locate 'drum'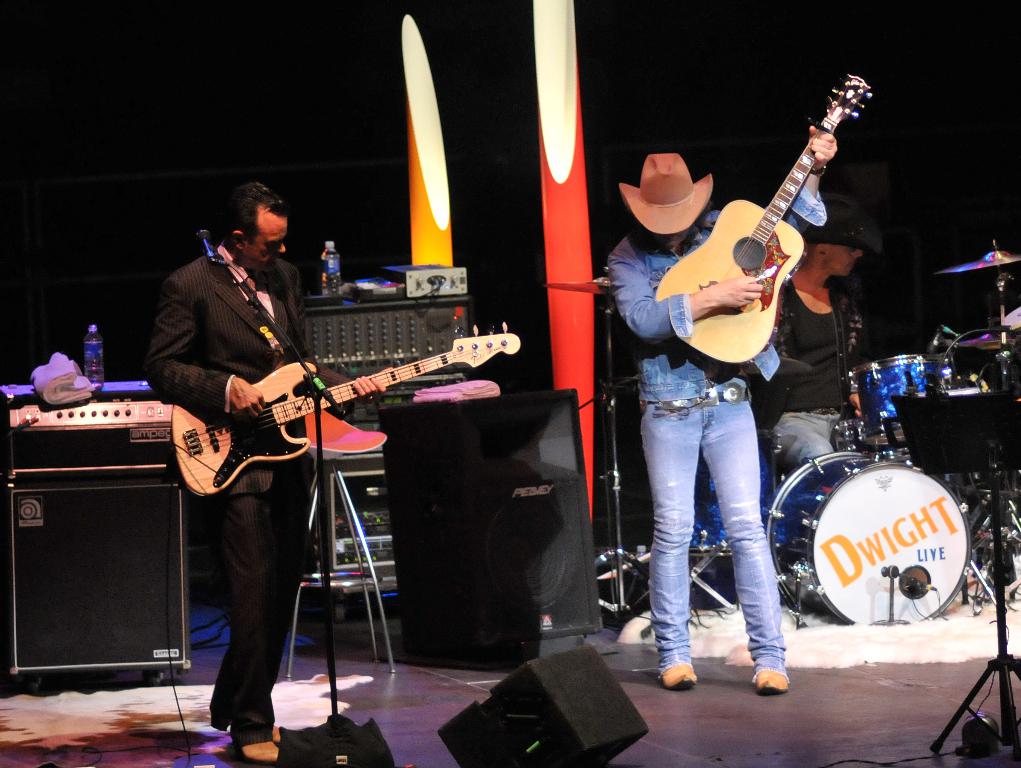
{"left": 743, "top": 415, "right": 976, "bottom": 629}
